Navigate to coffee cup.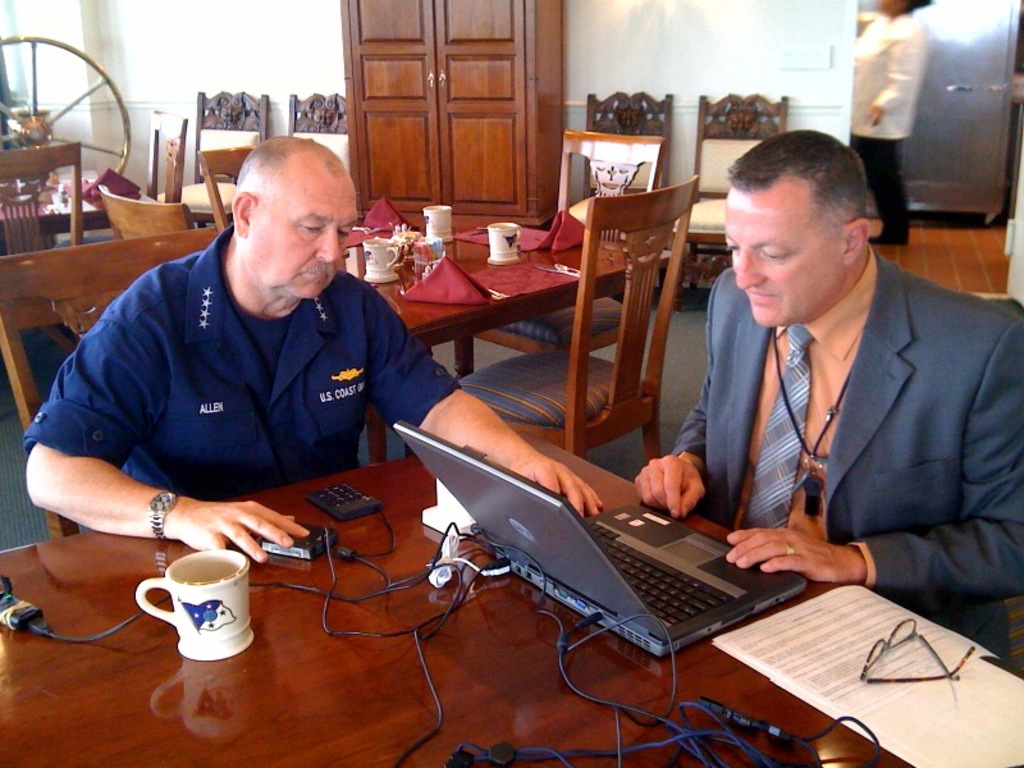
Navigation target: left=486, top=223, right=525, bottom=264.
